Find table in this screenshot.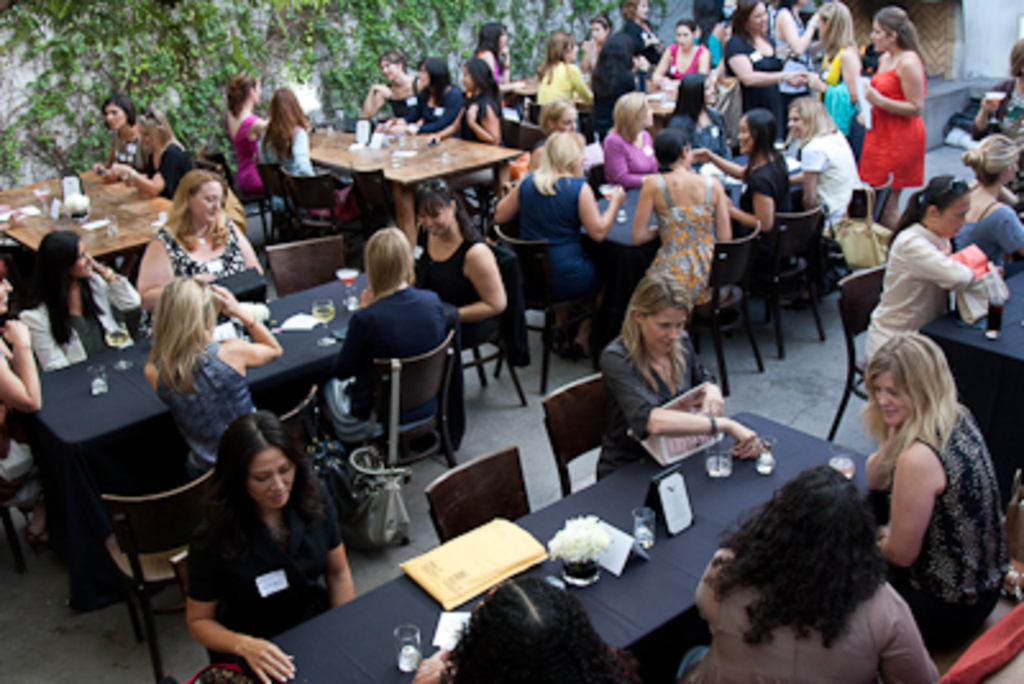
The bounding box for table is x1=586, y1=154, x2=748, y2=351.
